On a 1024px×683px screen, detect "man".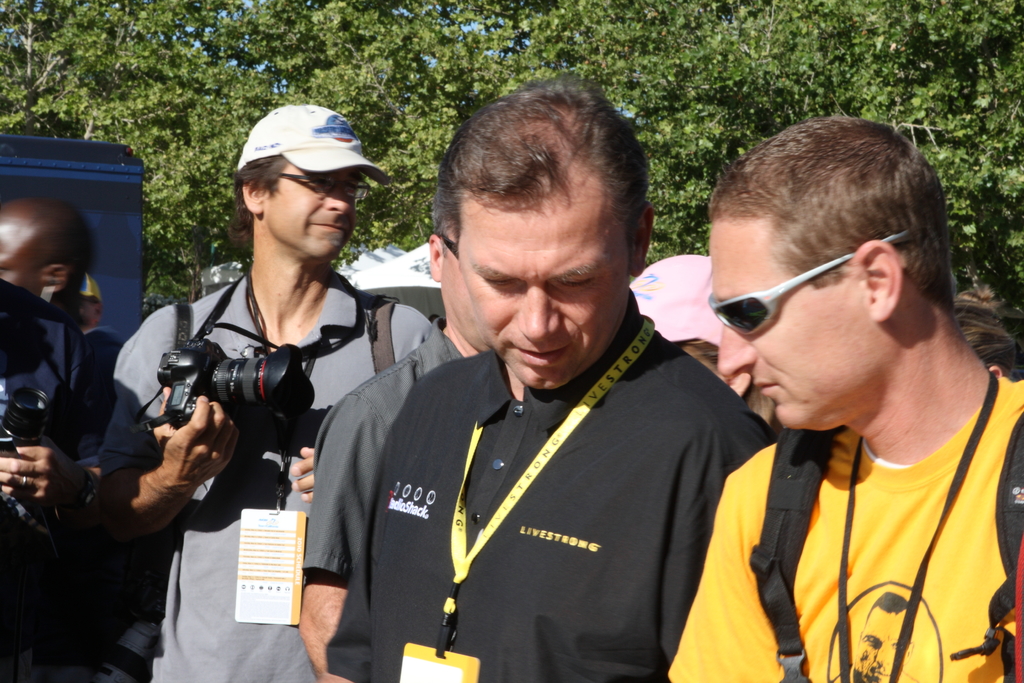
l=321, t=79, r=786, b=682.
